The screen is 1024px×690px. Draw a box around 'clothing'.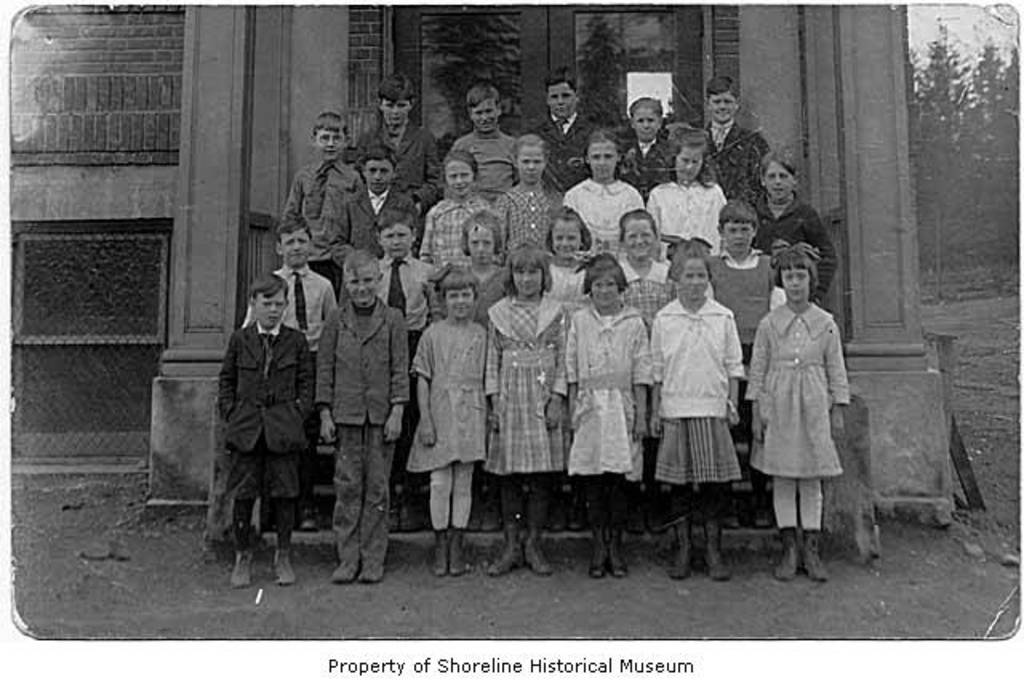
box(453, 115, 525, 207).
